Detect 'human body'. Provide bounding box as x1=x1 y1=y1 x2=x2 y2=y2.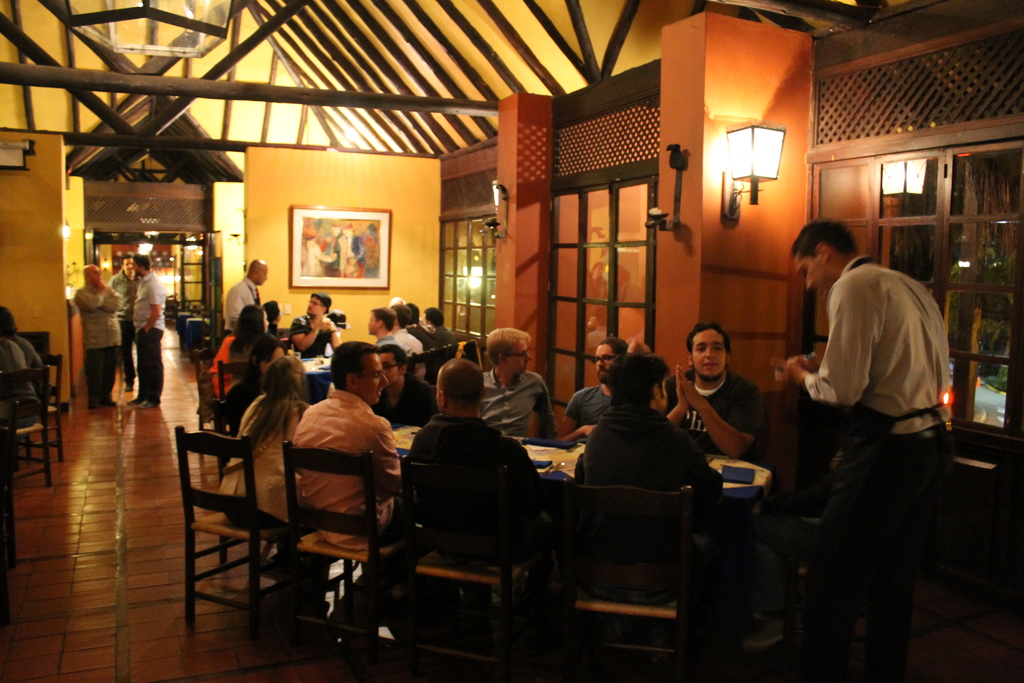
x1=213 y1=335 x2=234 y2=409.
